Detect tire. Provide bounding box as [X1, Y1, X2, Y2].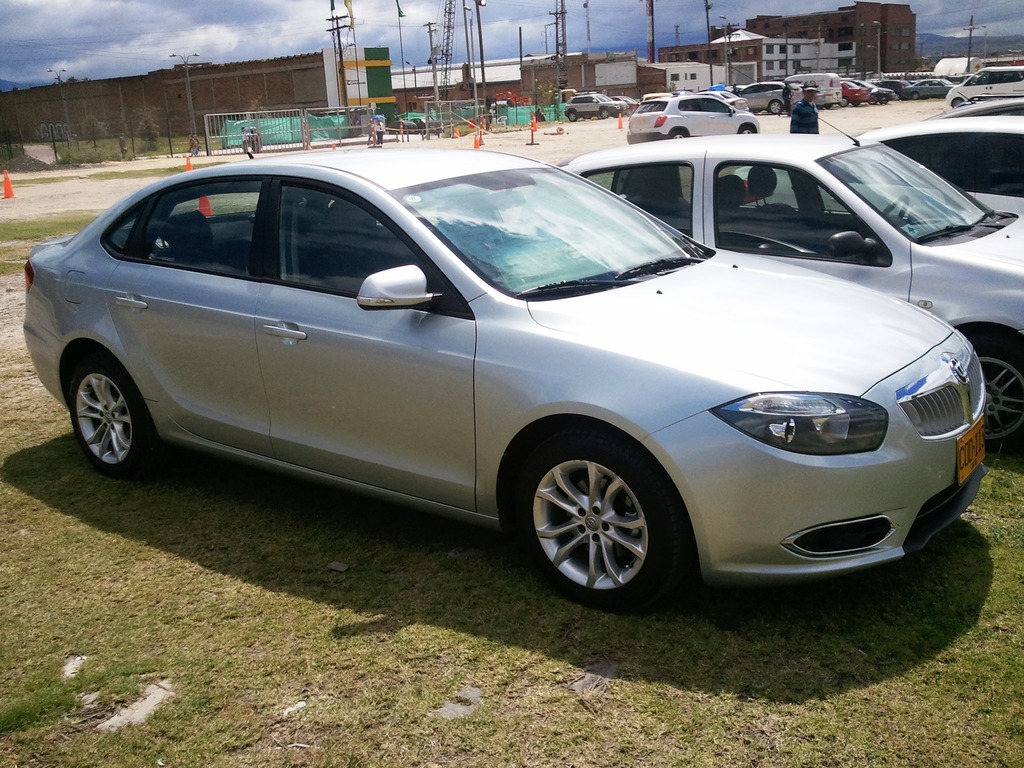
[764, 99, 786, 114].
